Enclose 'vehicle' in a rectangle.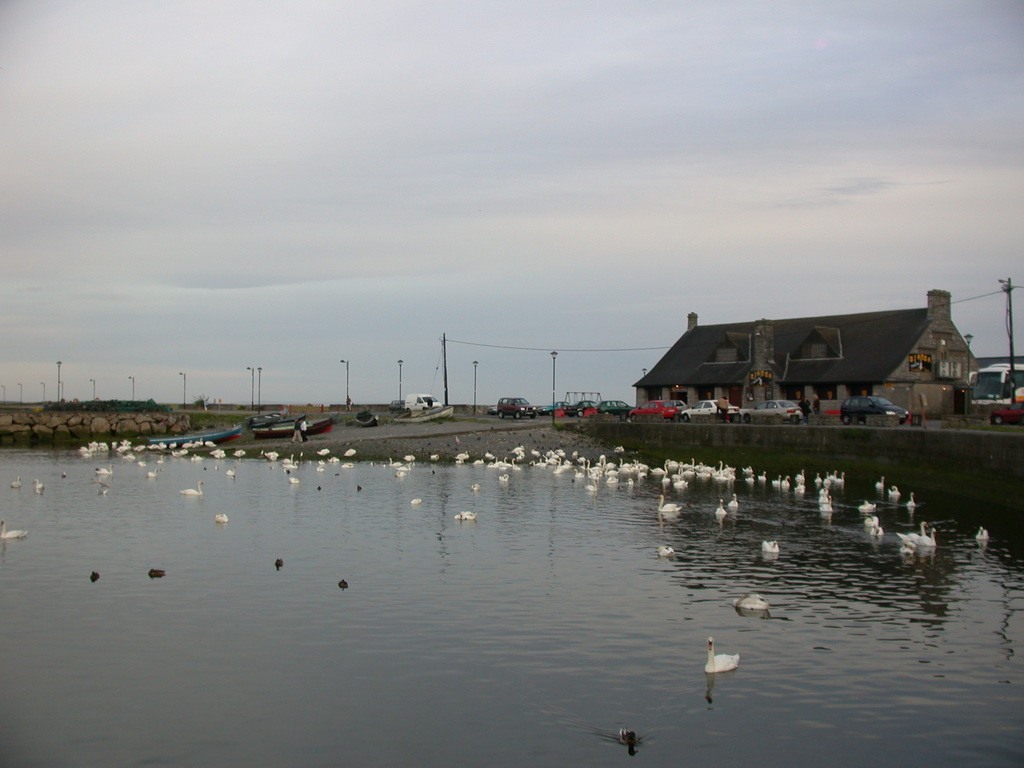
<box>566,396,593,415</box>.
